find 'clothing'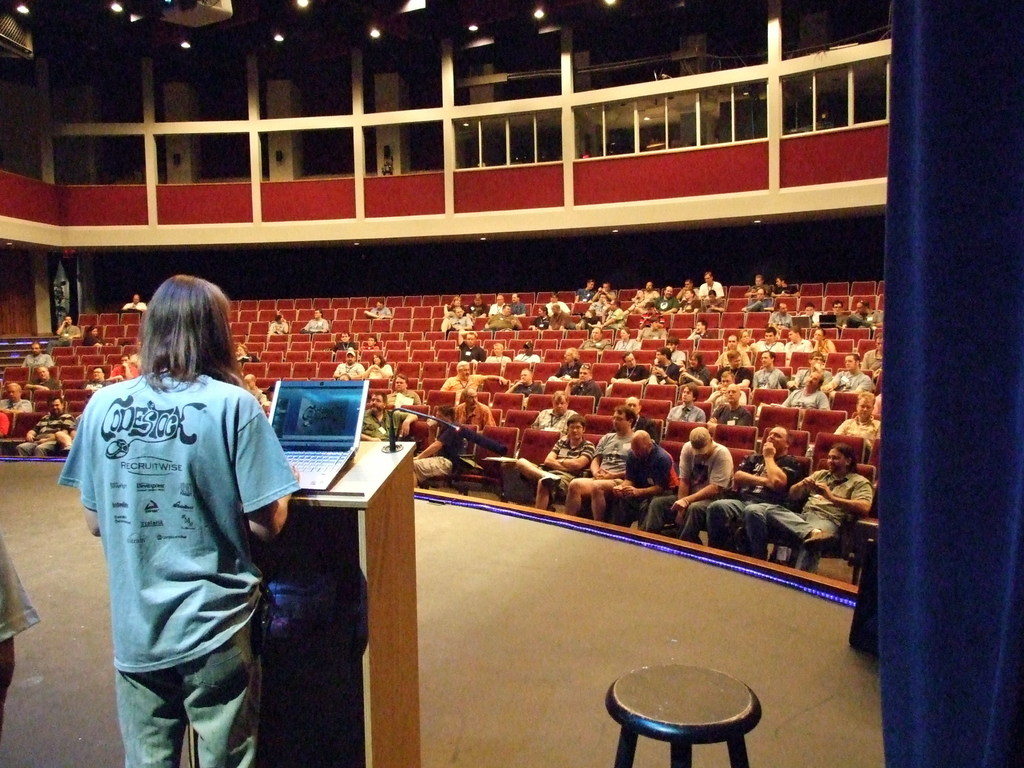
x1=511 y1=301 x2=525 y2=312
